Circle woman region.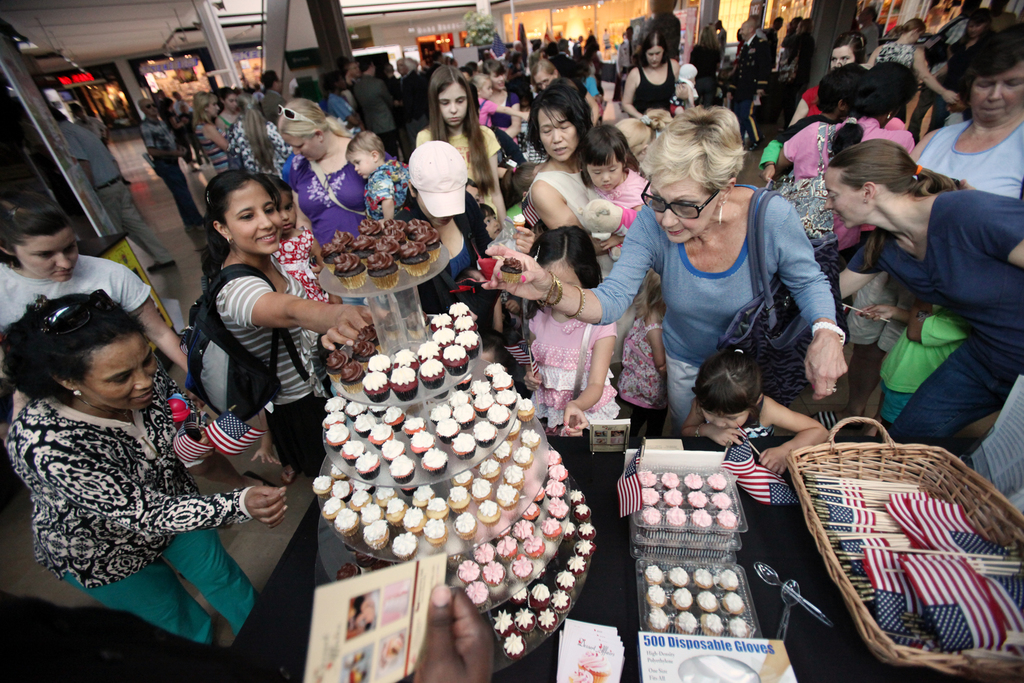
Region: region(0, 204, 189, 374).
